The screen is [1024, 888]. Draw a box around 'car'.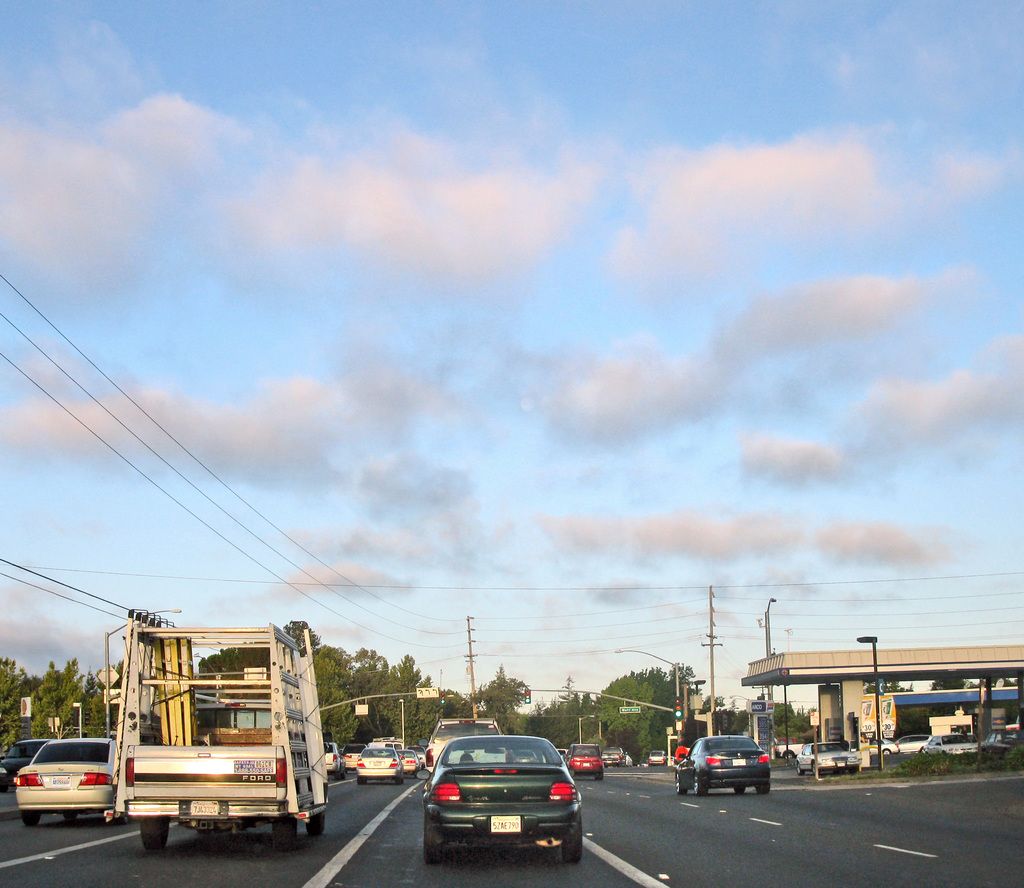
locate(341, 742, 369, 768).
